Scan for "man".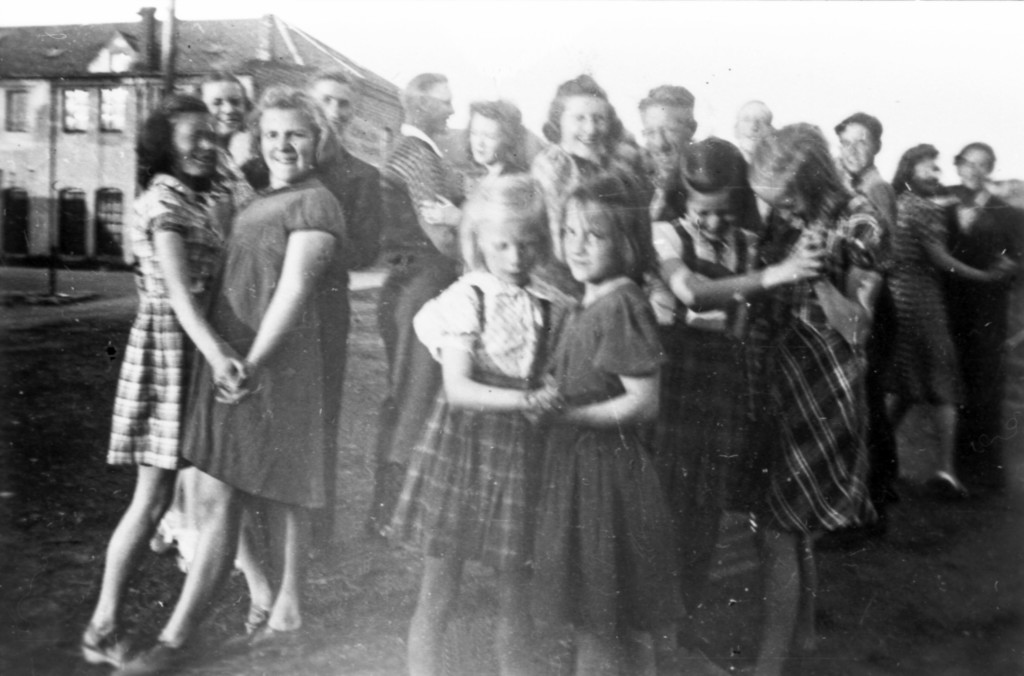
Scan result: crop(825, 111, 900, 533).
